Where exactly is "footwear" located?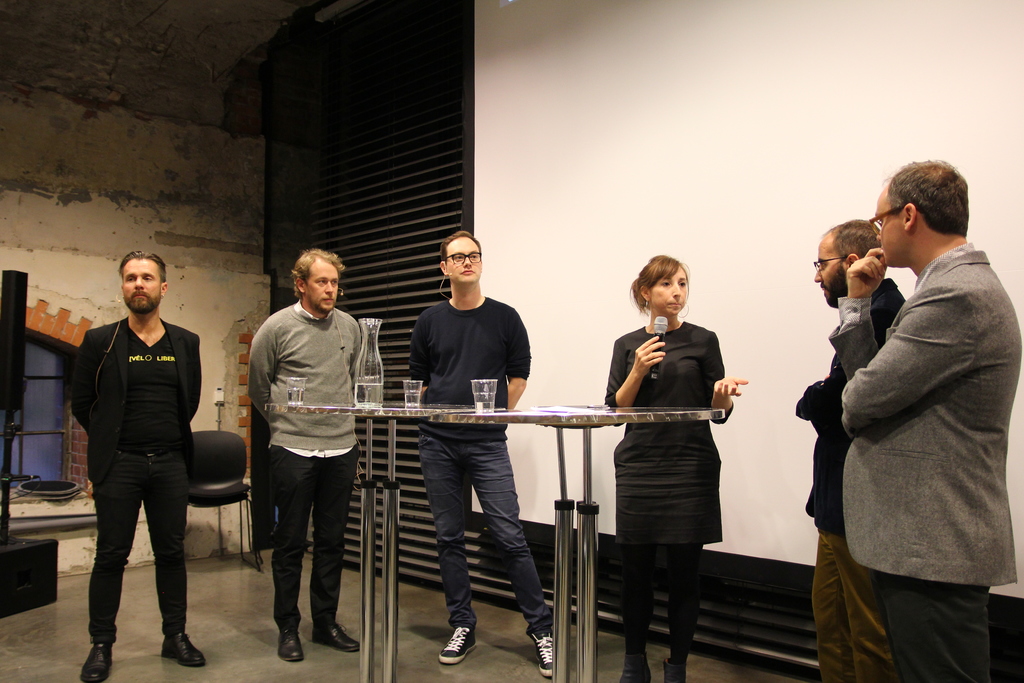
Its bounding box is 275,632,306,663.
